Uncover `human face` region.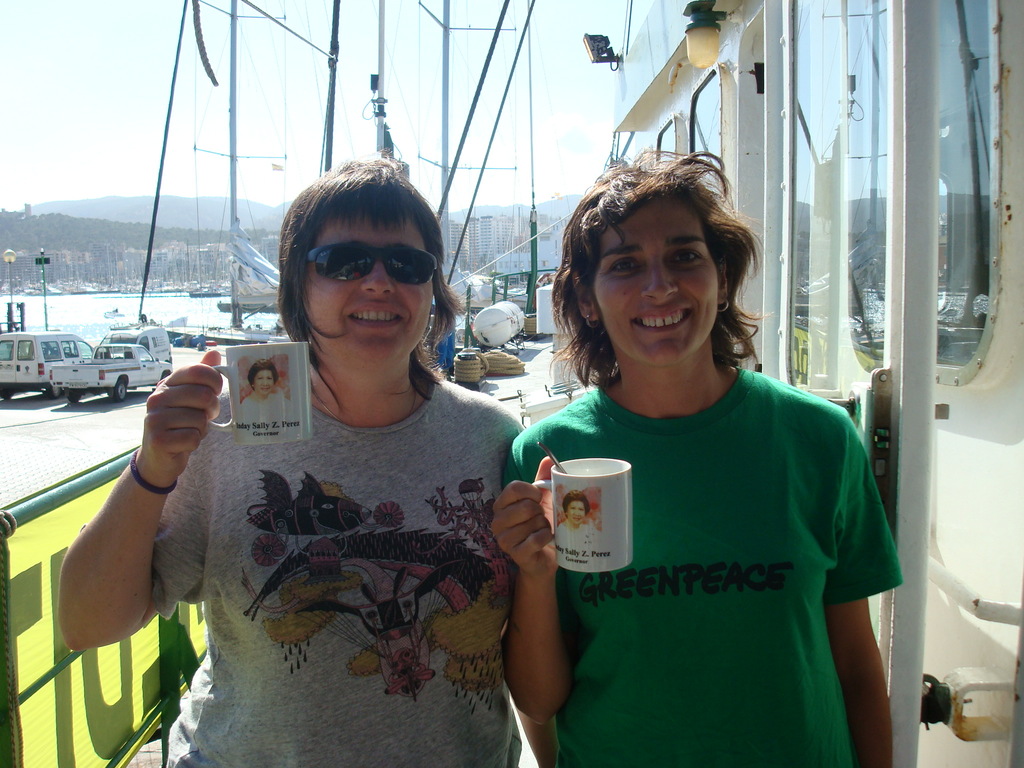
Uncovered: rect(253, 363, 278, 397).
